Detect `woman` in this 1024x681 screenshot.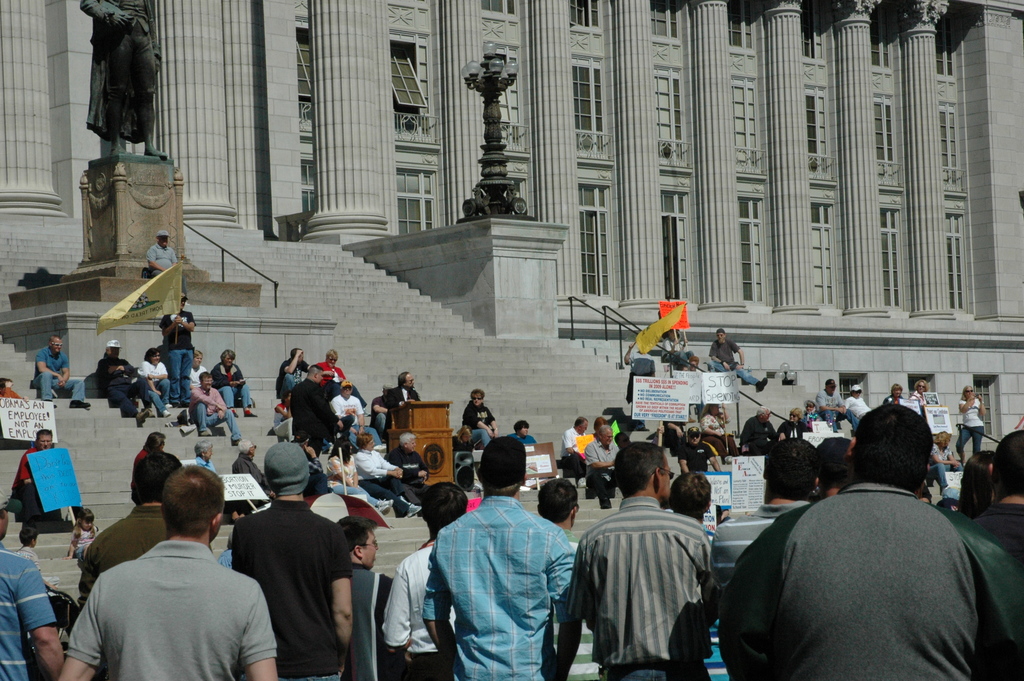
Detection: left=131, top=433, right=166, bottom=500.
